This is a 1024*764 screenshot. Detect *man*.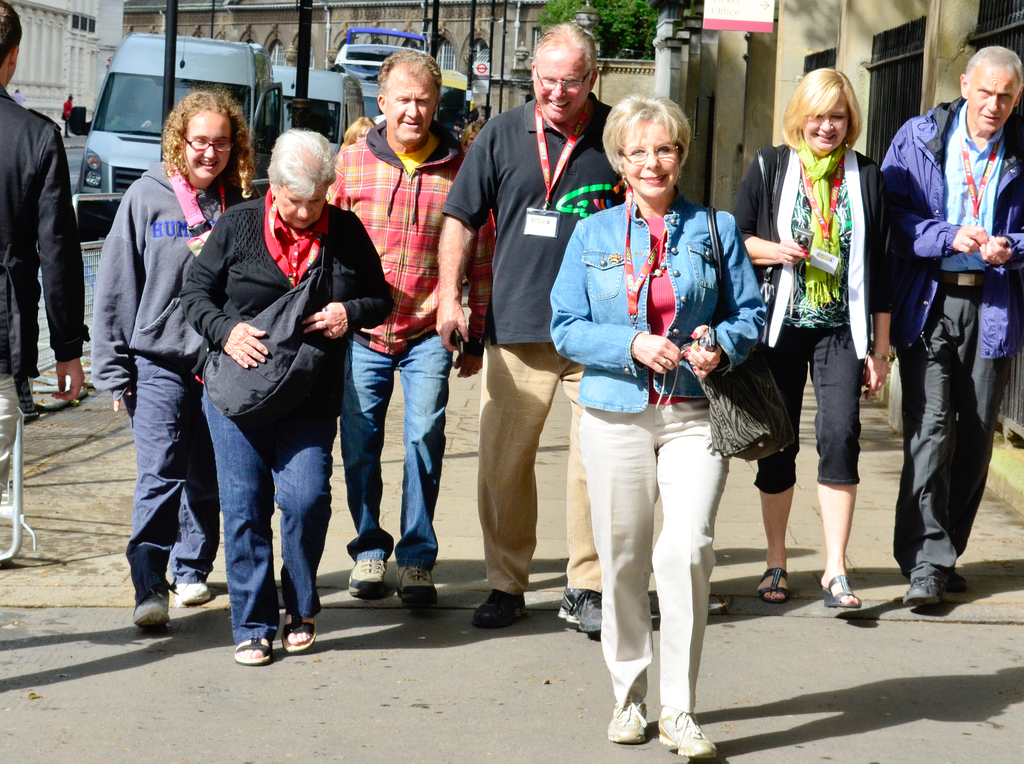
{"x1": 433, "y1": 17, "x2": 641, "y2": 630}.
